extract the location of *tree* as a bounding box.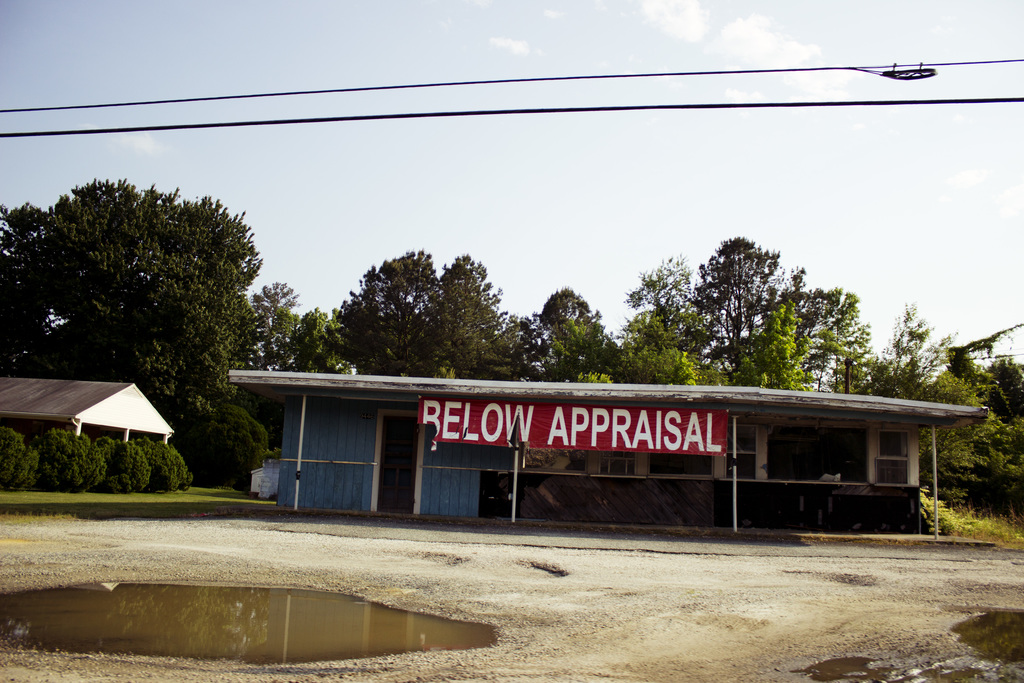
locate(0, 231, 63, 378).
